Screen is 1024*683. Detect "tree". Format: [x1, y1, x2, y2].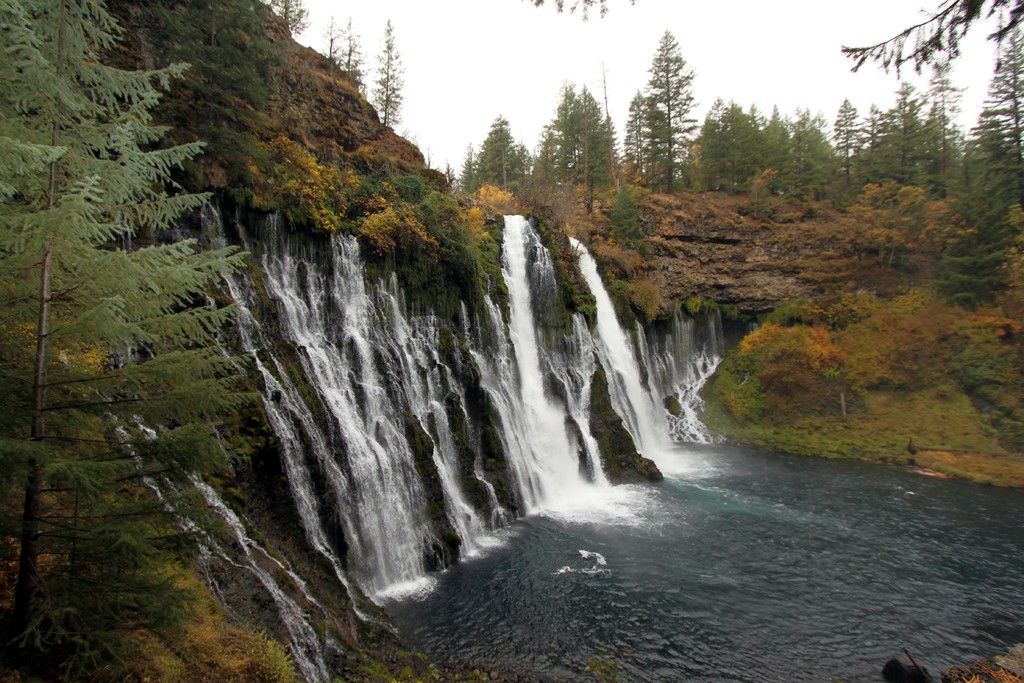
[401, 124, 425, 145].
